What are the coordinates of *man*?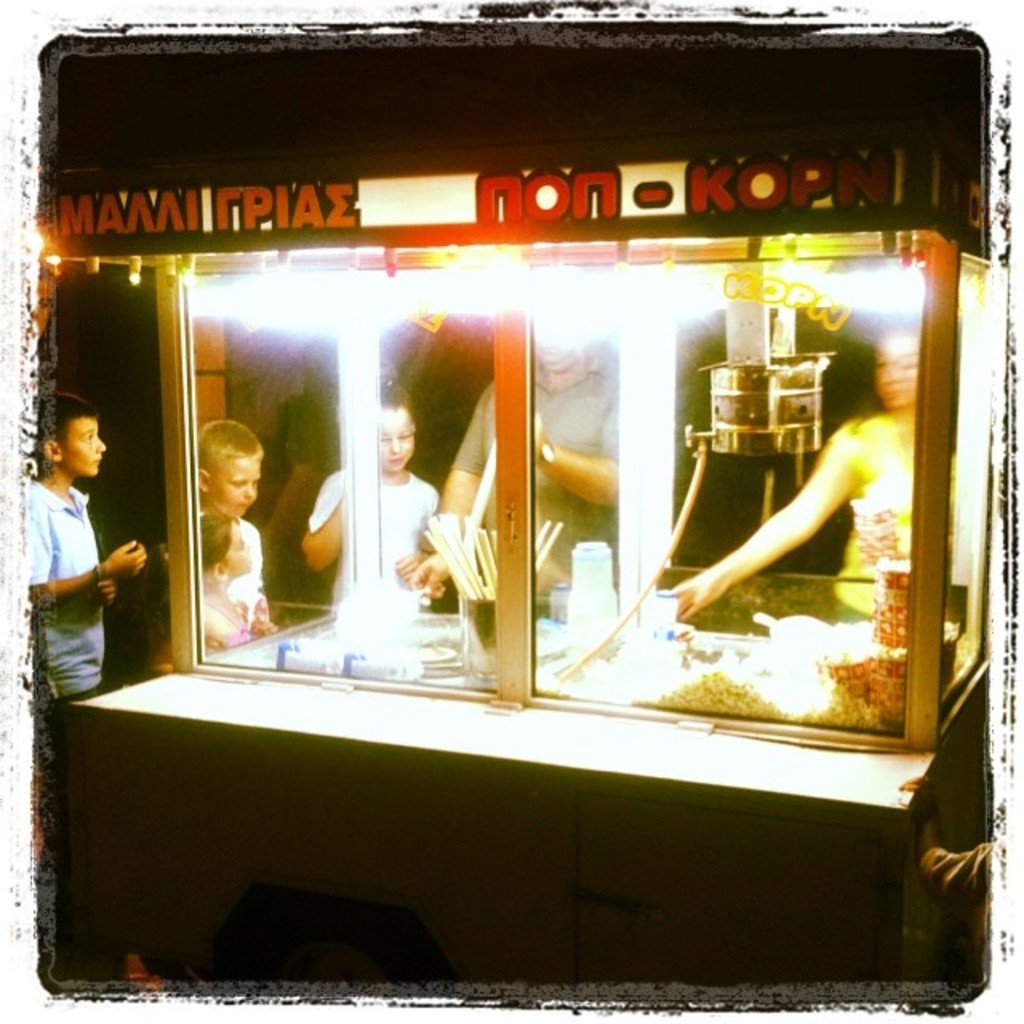
[left=403, top=315, right=621, bottom=600].
